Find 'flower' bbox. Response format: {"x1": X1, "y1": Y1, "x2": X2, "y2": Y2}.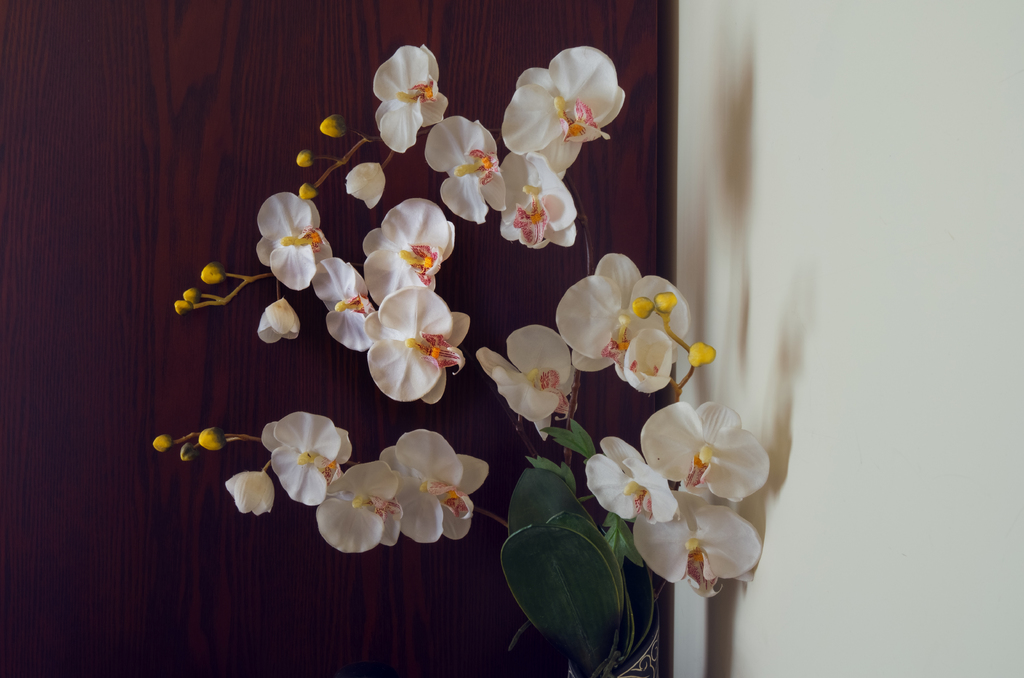
{"x1": 653, "y1": 293, "x2": 681, "y2": 318}.
